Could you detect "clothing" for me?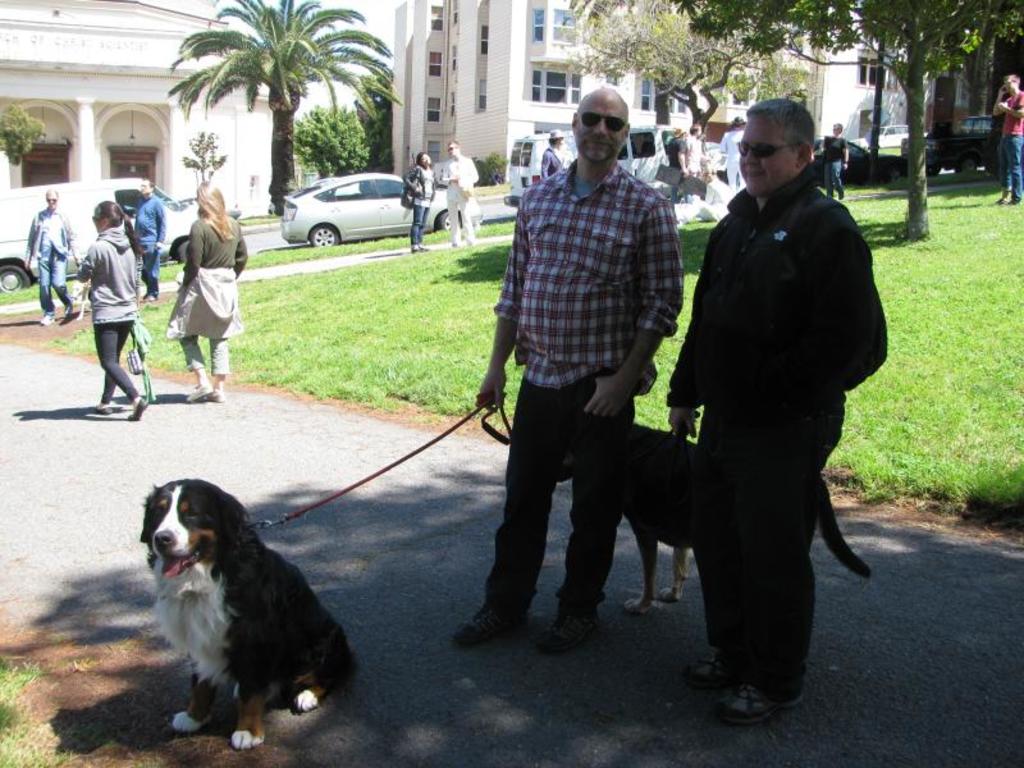
Detection result: 718/131/745/188.
